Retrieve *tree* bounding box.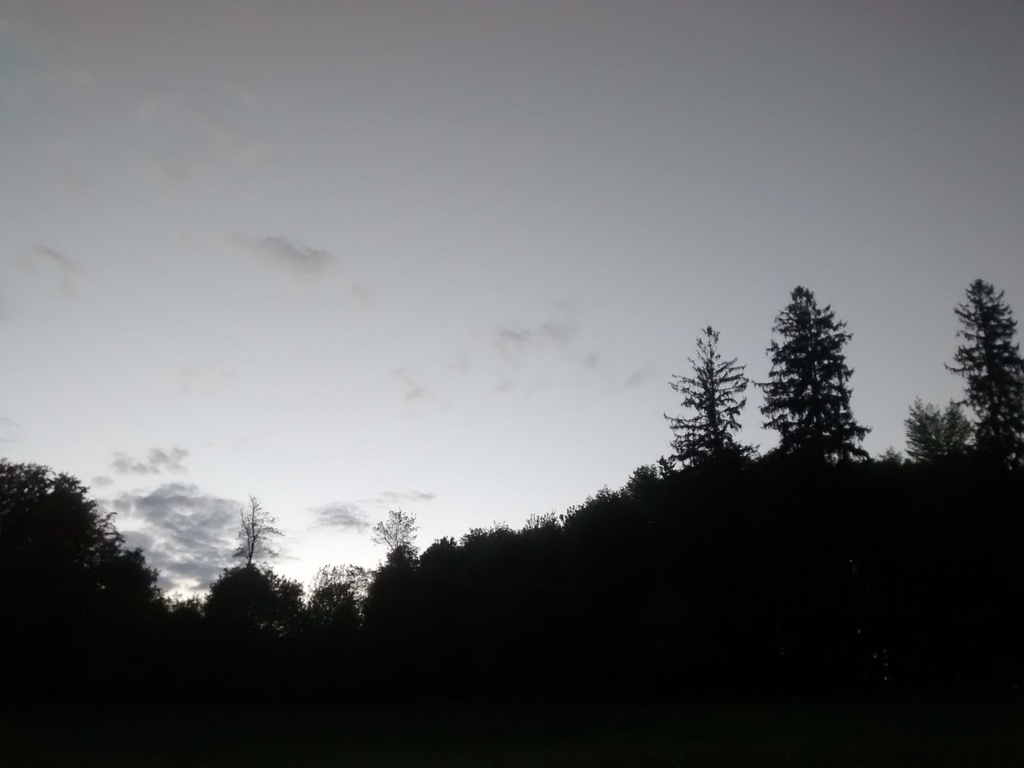
Bounding box: x1=365, y1=500, x2=417, y2=584.
